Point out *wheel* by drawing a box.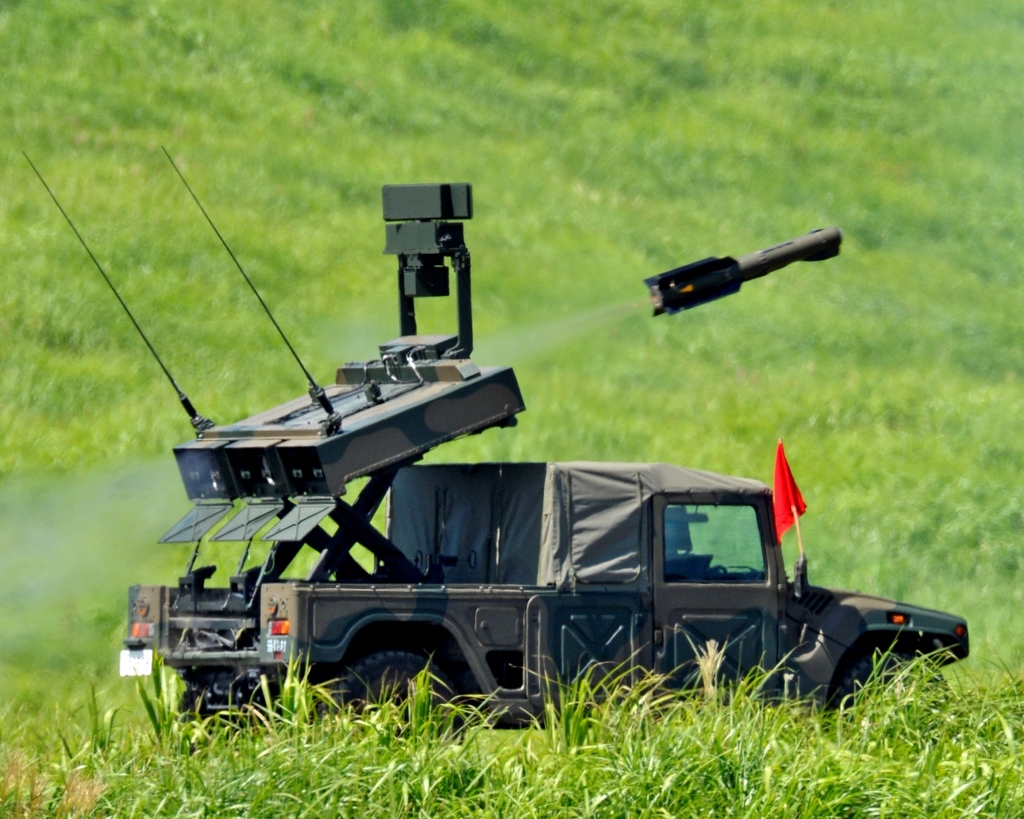
region(324, 643, 468, 738).
